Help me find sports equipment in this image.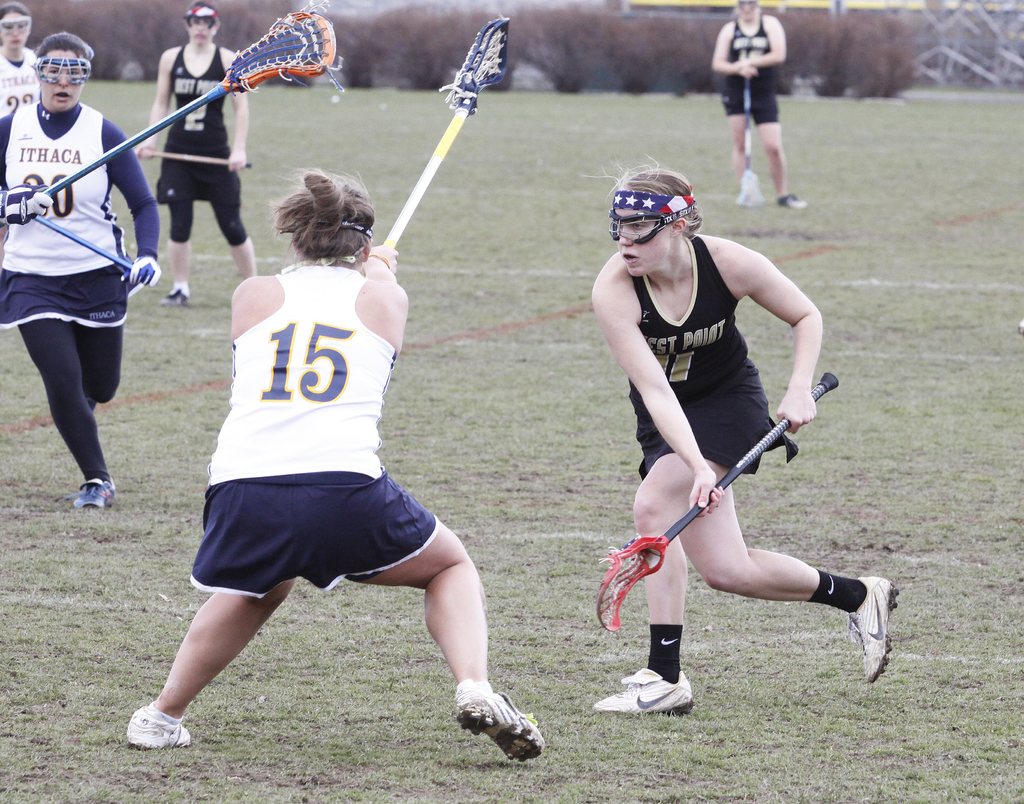
Found it: (733, 0, 760, 13).
